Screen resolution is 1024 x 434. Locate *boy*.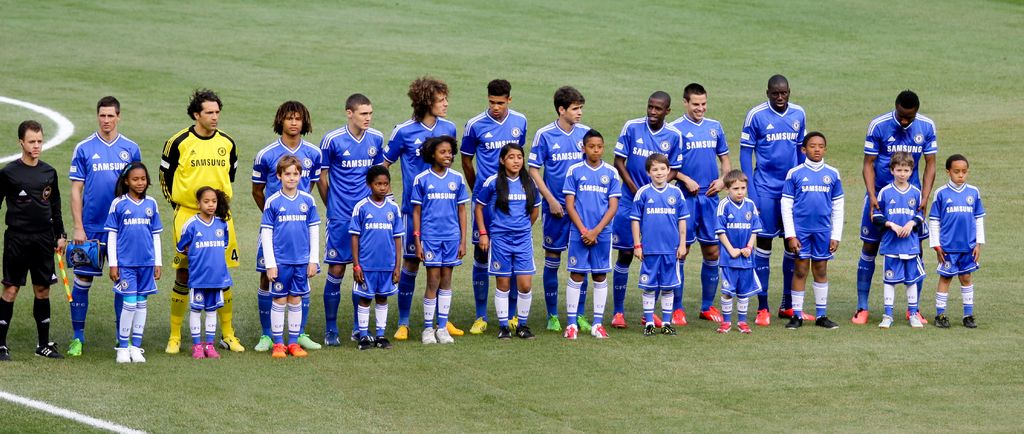
{"left": 345, "top": 167, "right": 406, "bottom": 349}.
